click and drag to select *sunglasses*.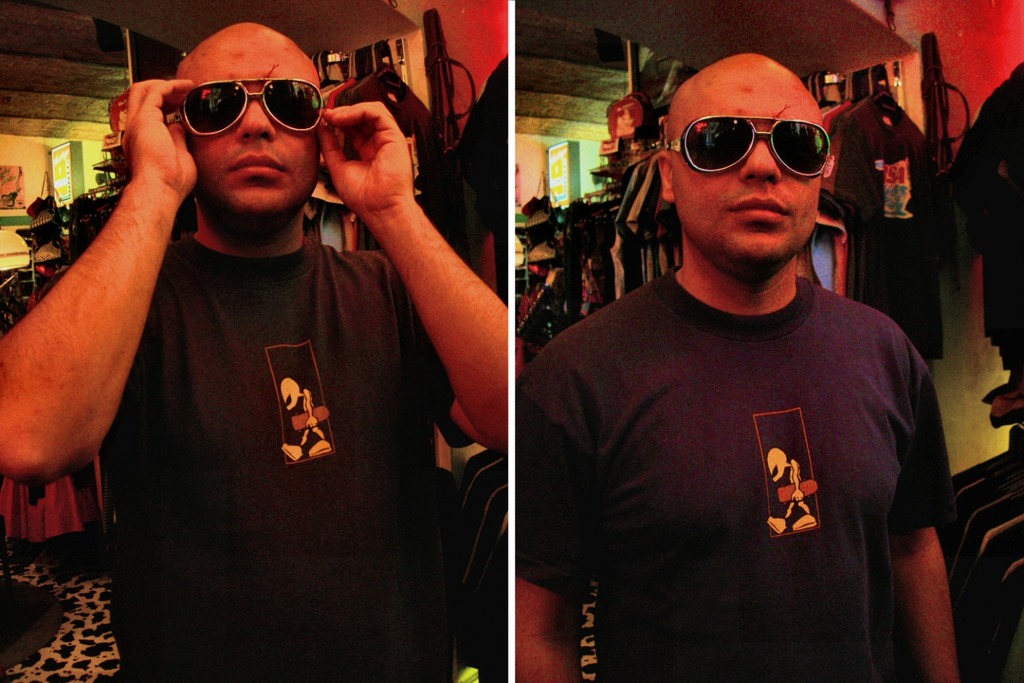
Selection: [x1=173, y1=79, x2=321, y2=136].
